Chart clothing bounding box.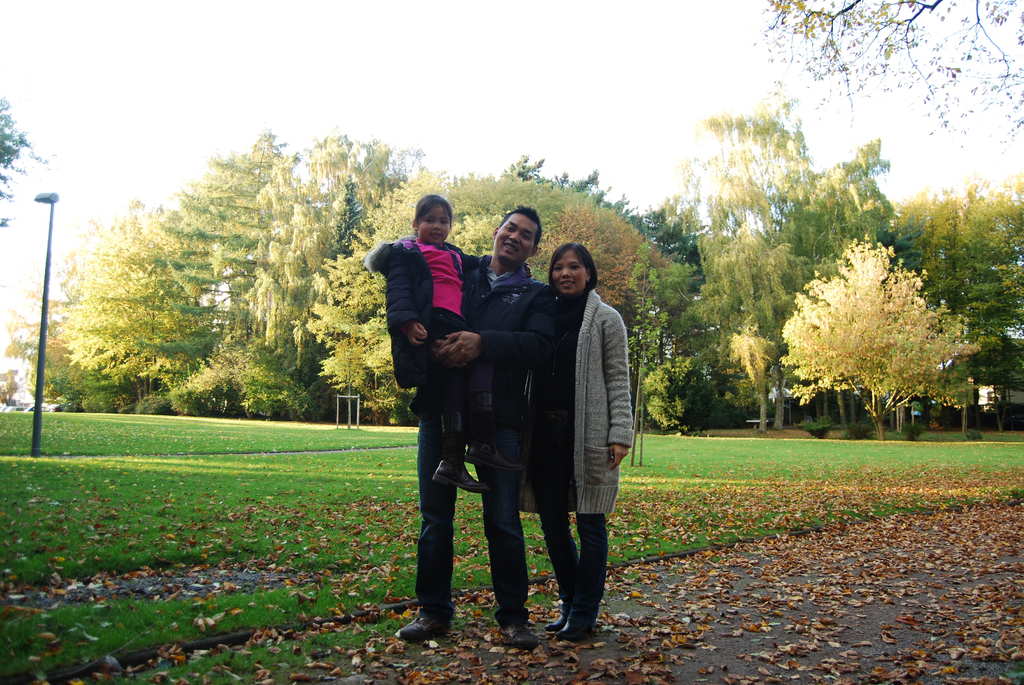
Charted: BBox(412, 251, 558, 627).
